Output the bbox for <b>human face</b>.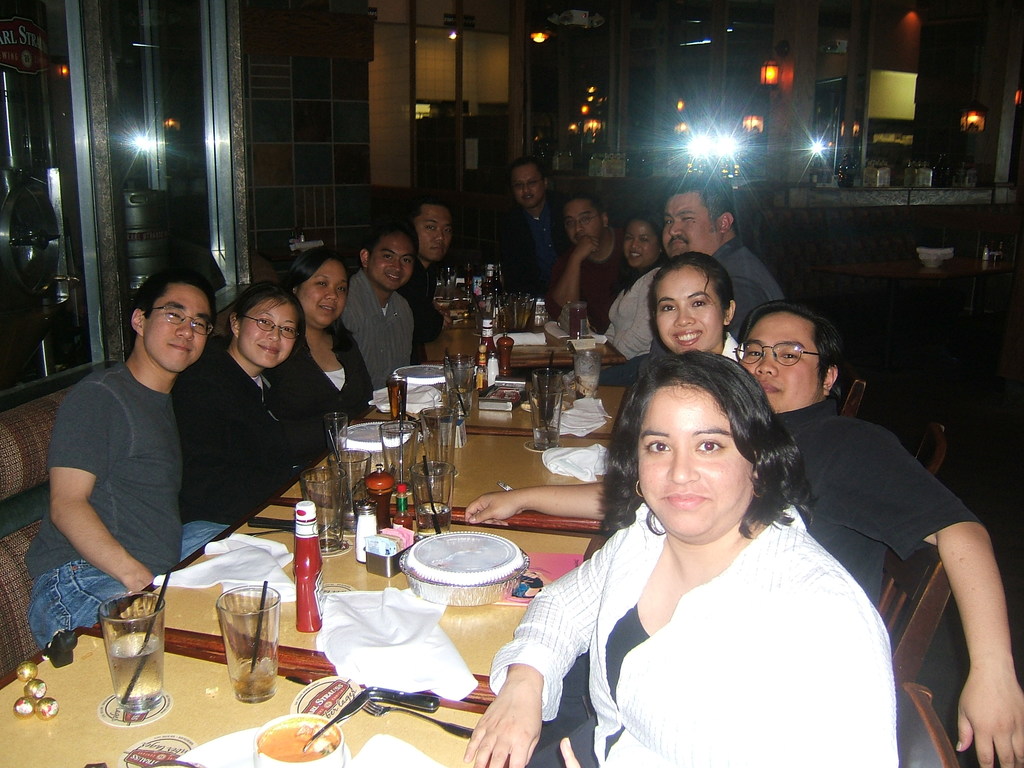
[x1=372, y1=234, x2=412, y2=291].
